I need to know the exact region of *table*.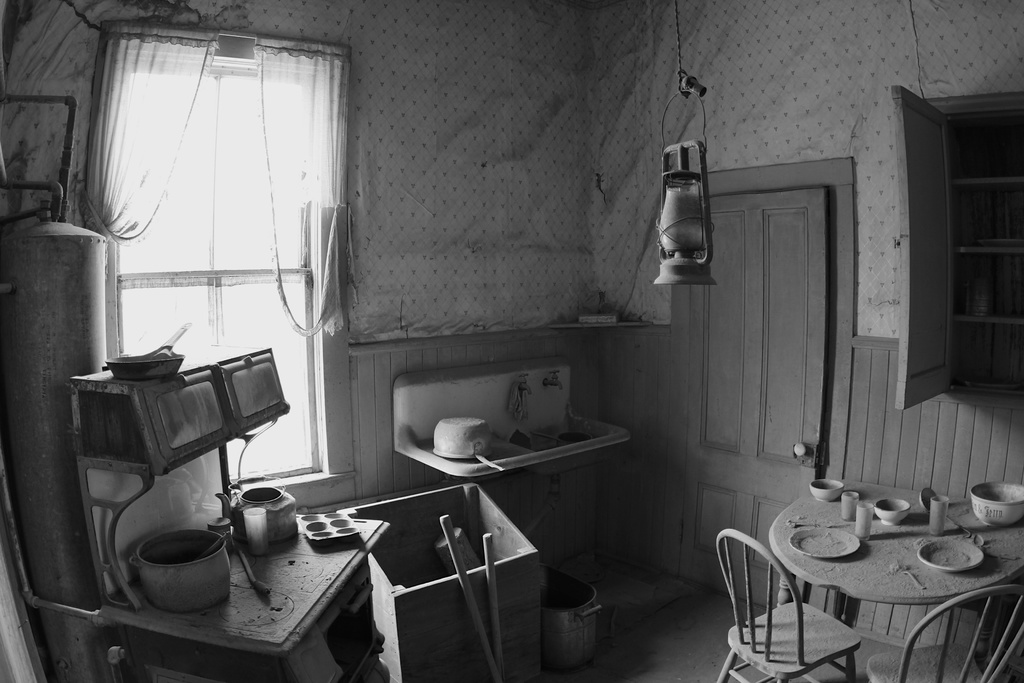
Region: select_region(765, 475, 1023, 633).
